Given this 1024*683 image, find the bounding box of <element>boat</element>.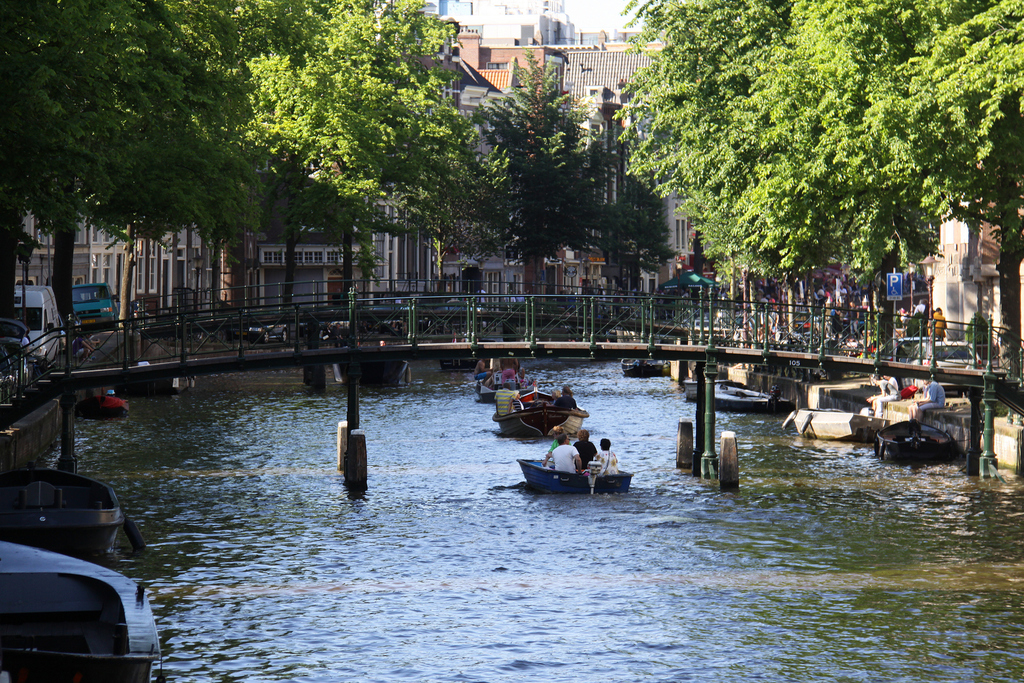
bbox=[678, 371, 745, 396].
